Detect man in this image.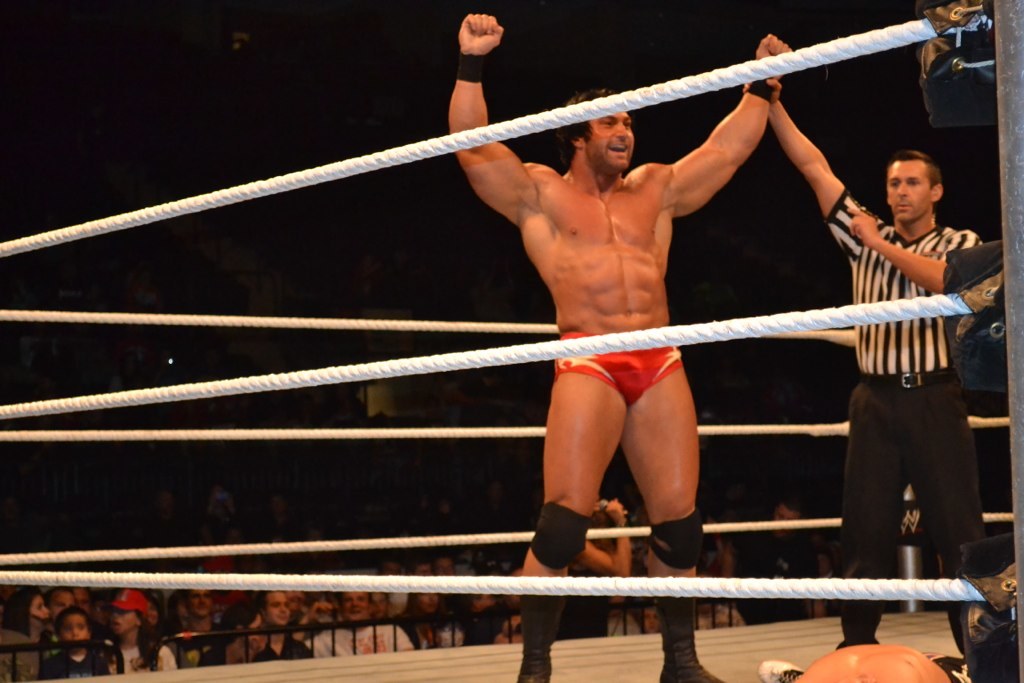
Detection: select_region(180, 587, 235, 666).
